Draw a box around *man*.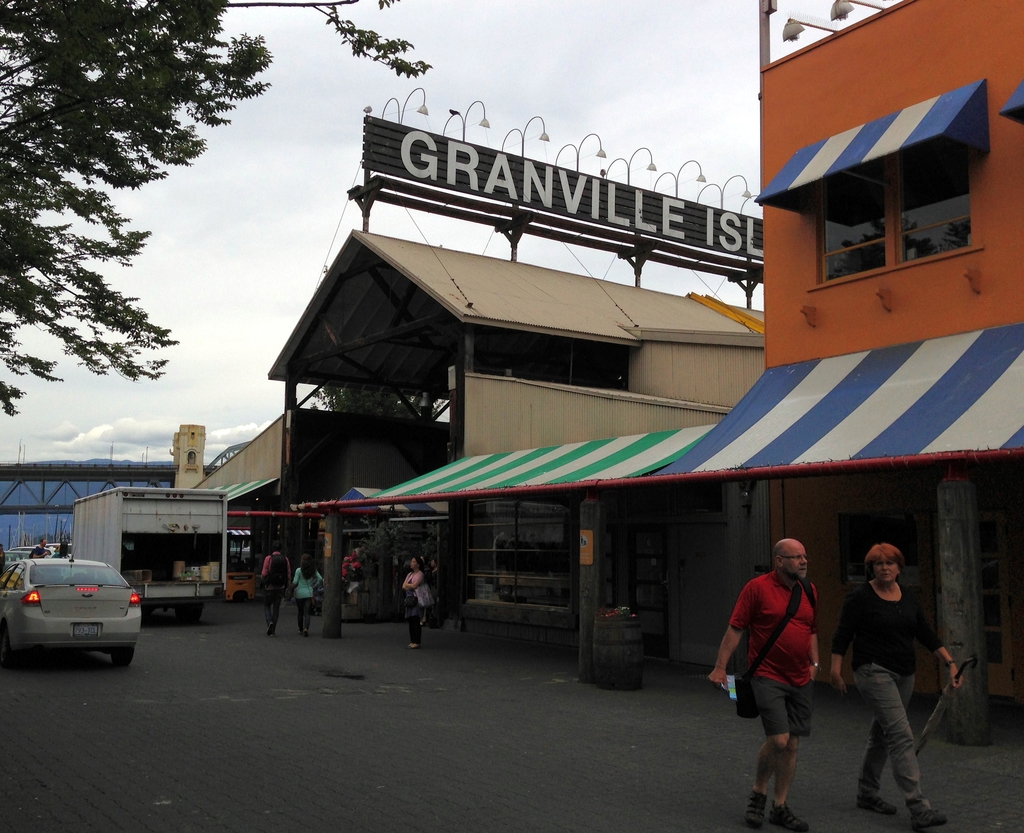
x1=740, y1=547, x2=856, y2=801.
